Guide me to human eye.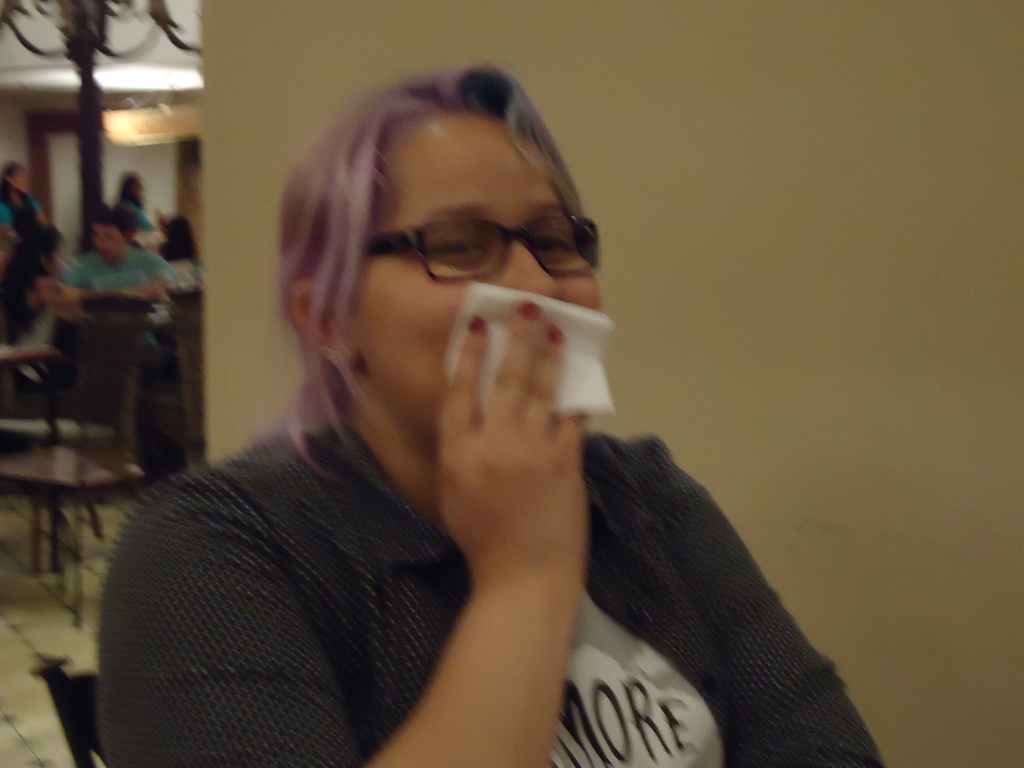
Guidance: (535, 226, 579, 267).
